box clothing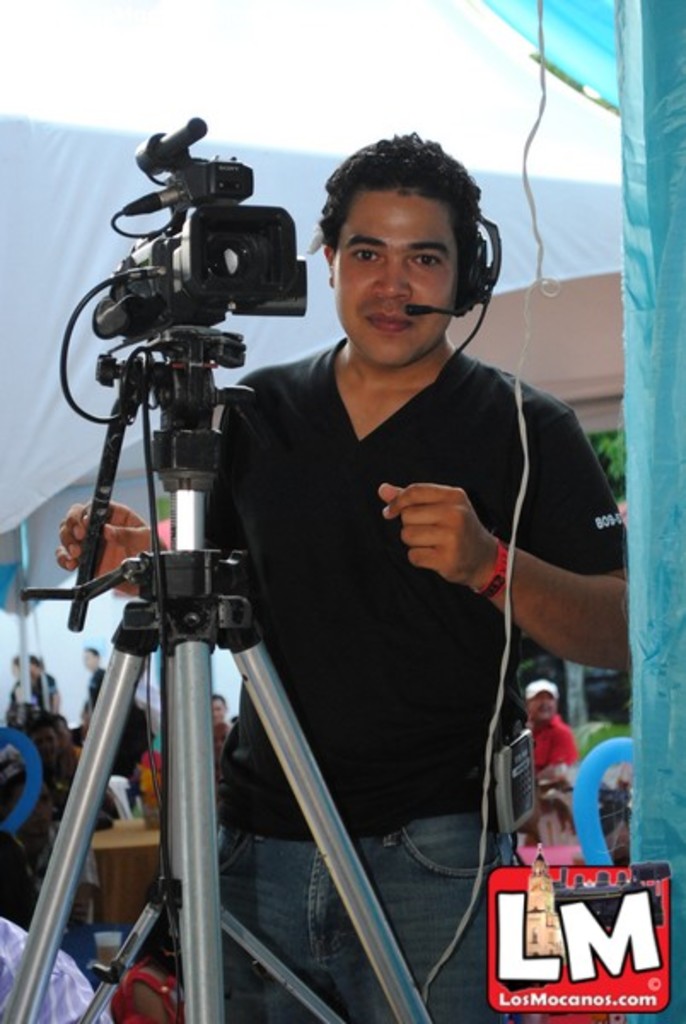
{"left": 195, "top": 340, "right": 623, "bottom": 850}
